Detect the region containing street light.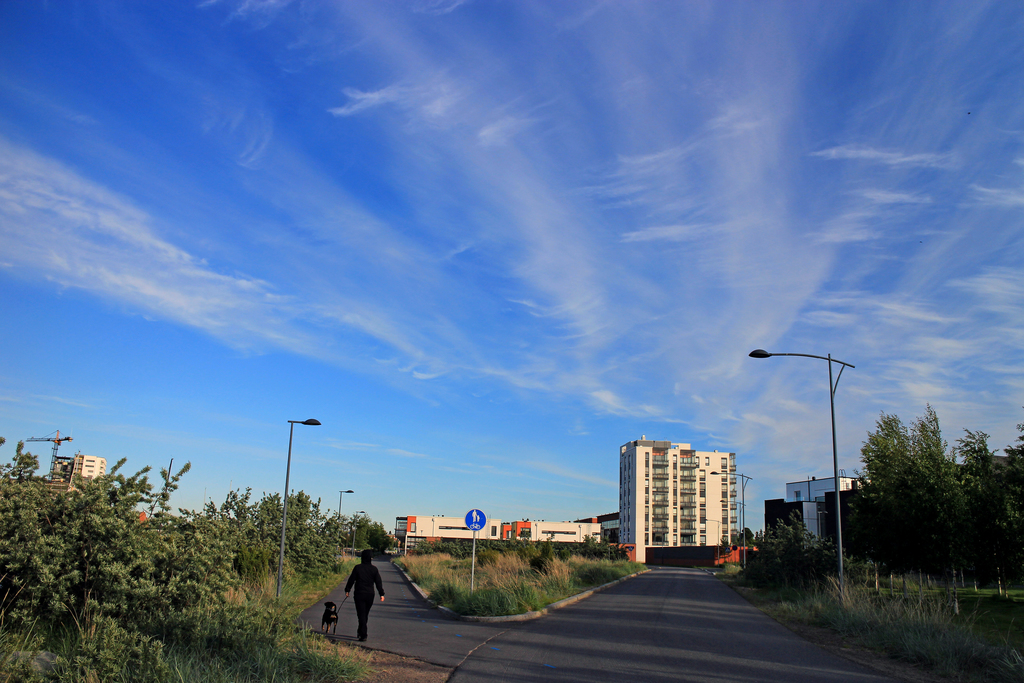
(left=275, top=412, right=323, bottom=614).
